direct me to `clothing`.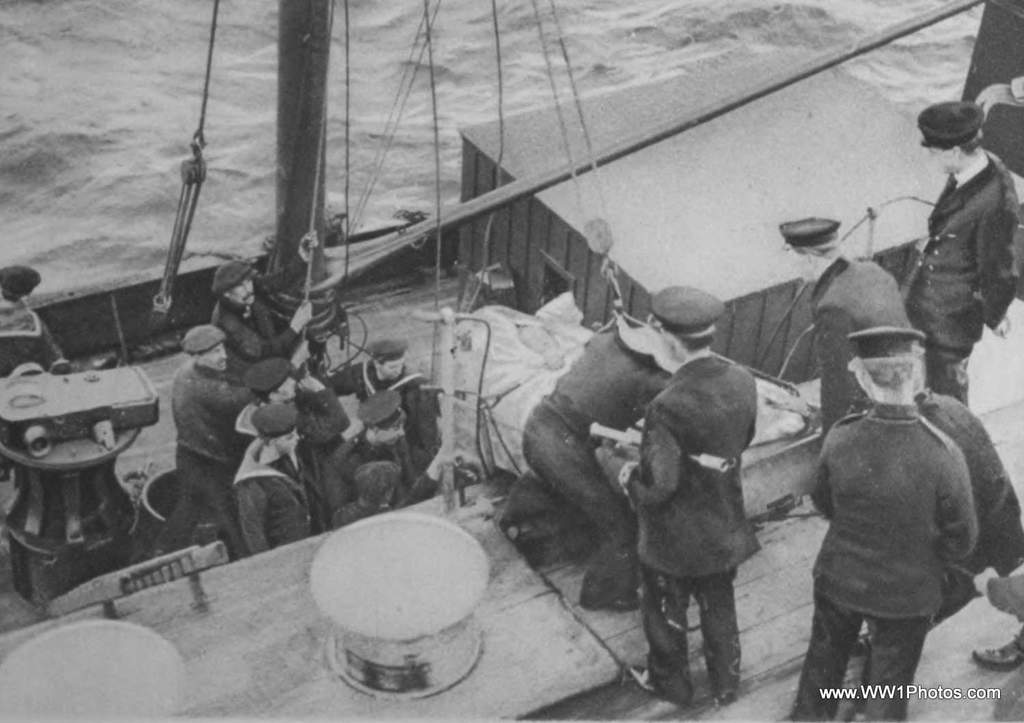
Direction: <bbox>233, 387, 349, 450</bbox>.
